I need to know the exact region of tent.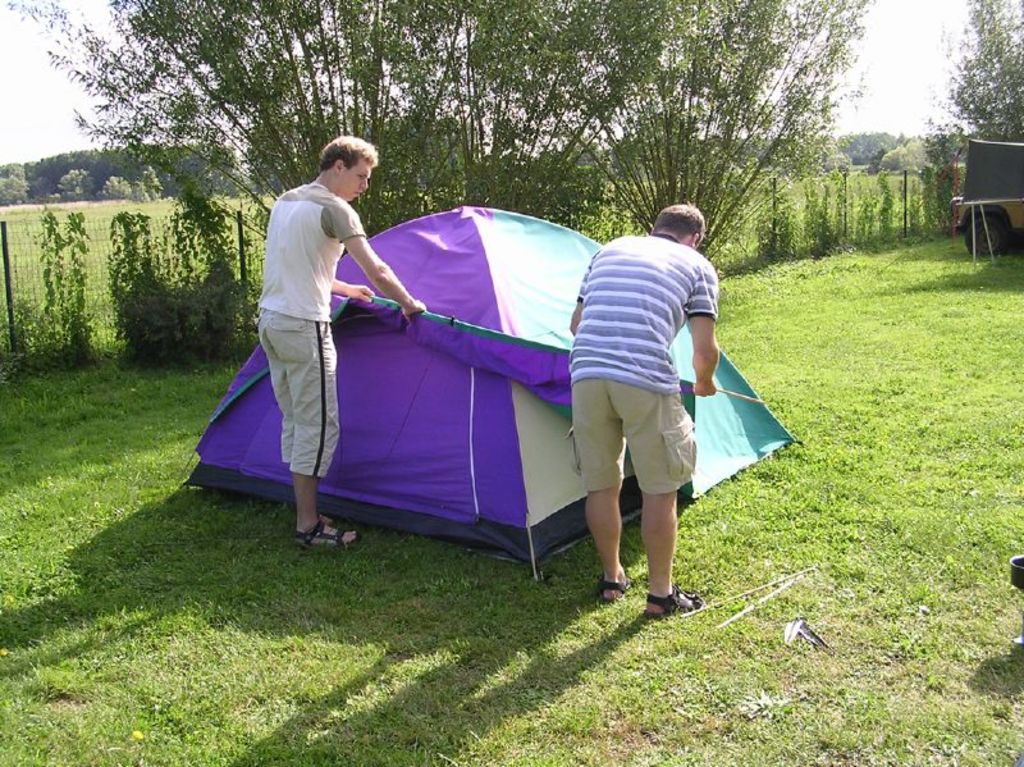
Region: <bbox>938, 128, 1023, 275</bbox>.
